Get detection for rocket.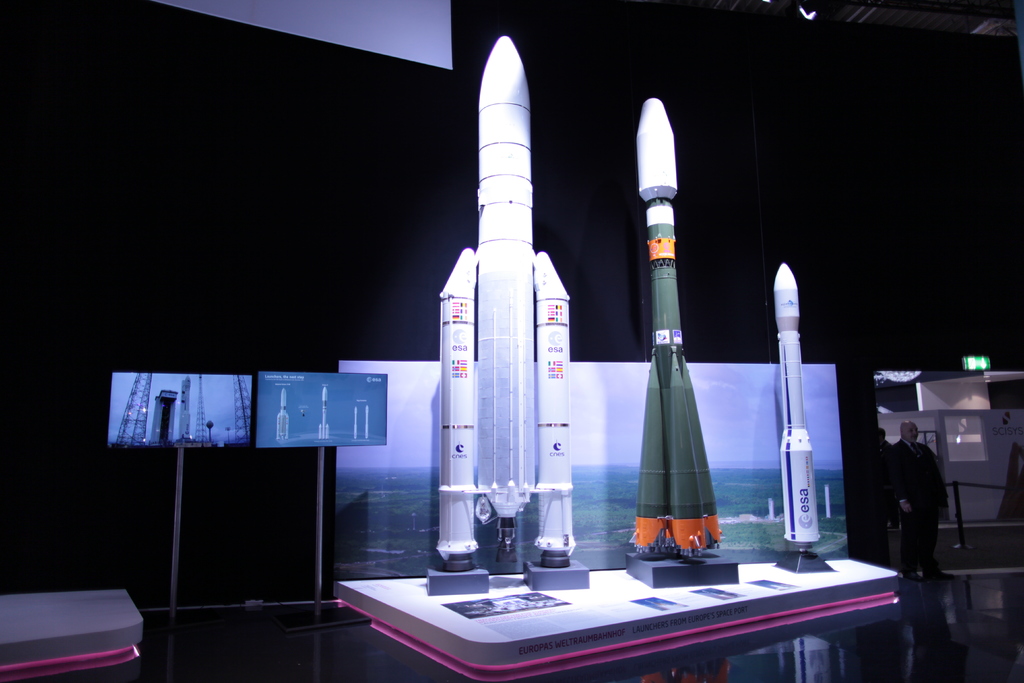
Detection: l=434, t=34, r=573, b=566.
